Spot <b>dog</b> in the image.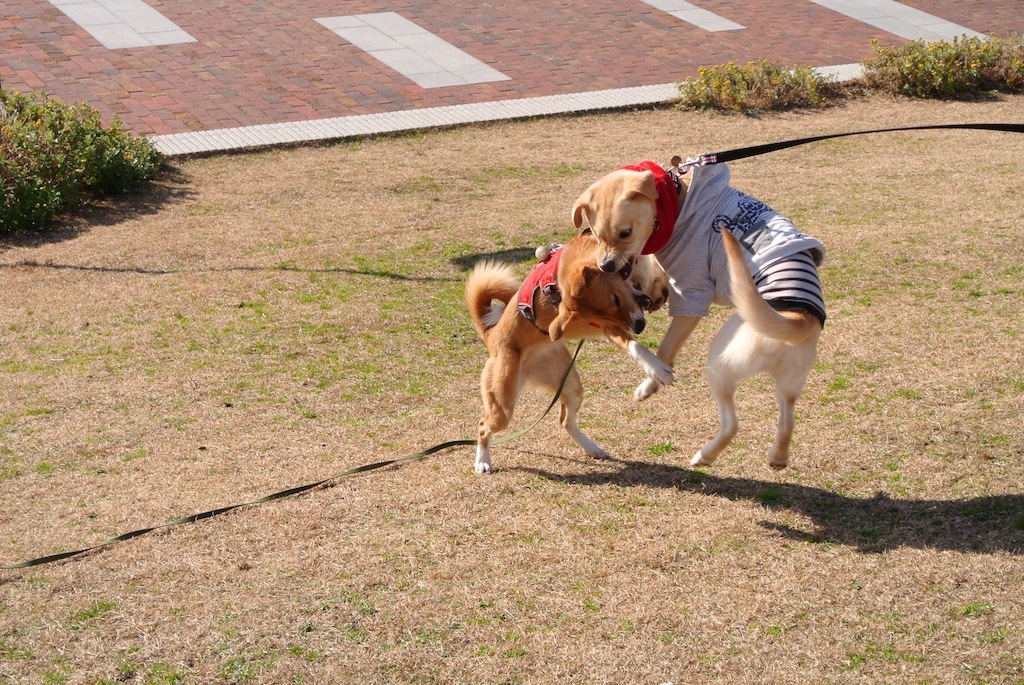
<b>dog</b> found at l=570, t=159, r=825, b=471.
